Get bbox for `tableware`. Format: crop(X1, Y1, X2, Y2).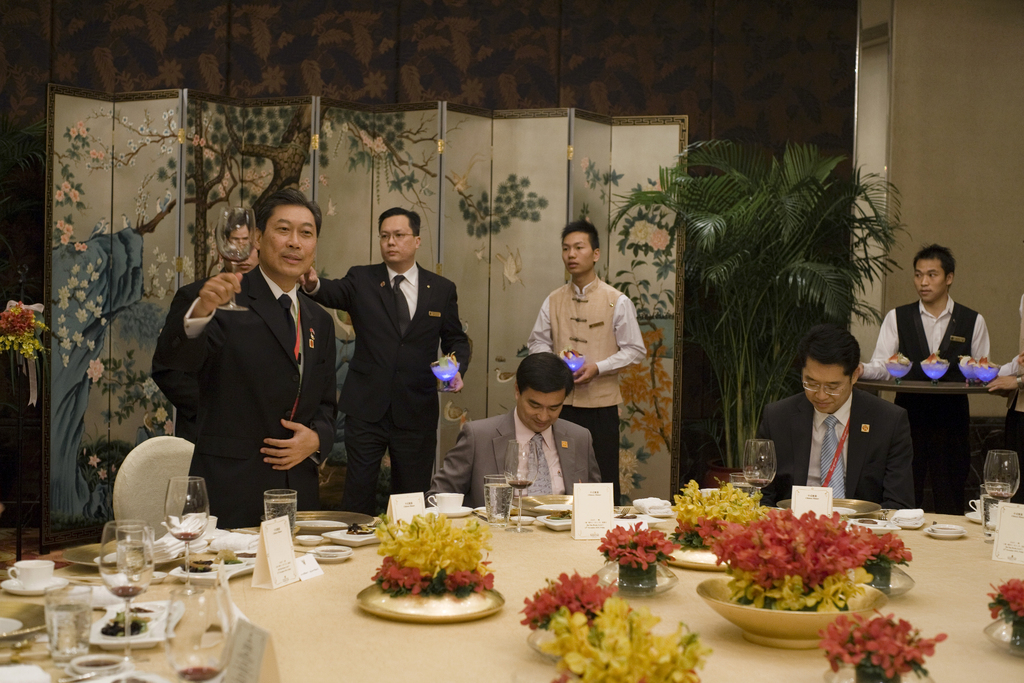
crop(429, 358, 462, 393).
